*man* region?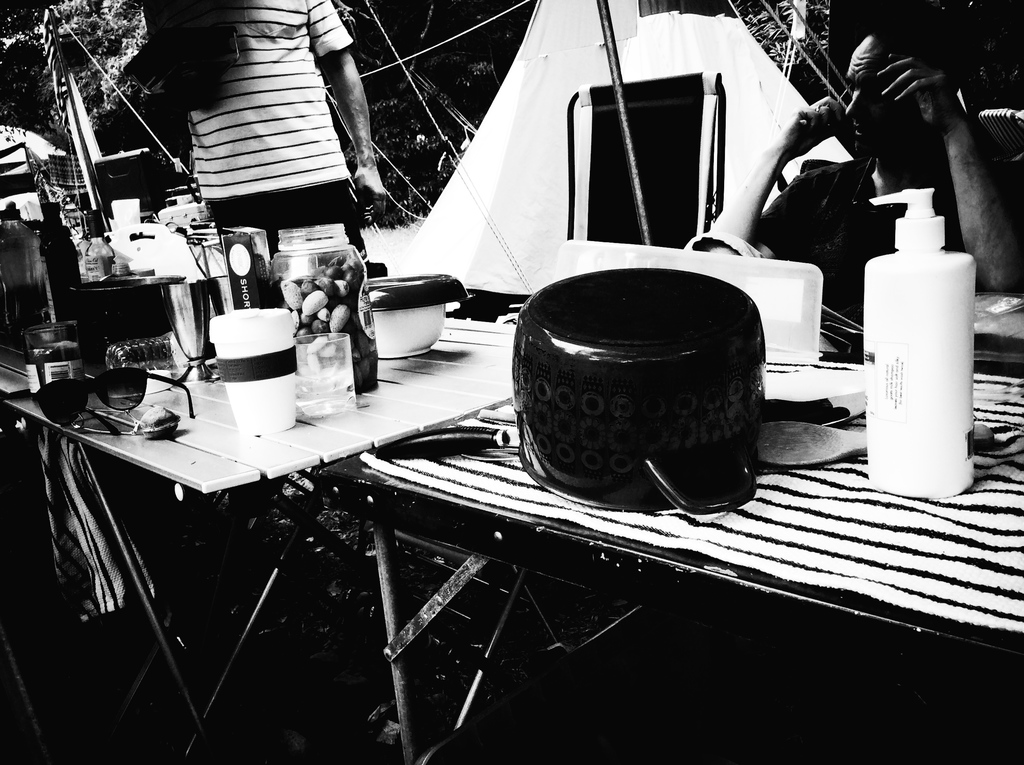
<box>126,0,390,261</box>
